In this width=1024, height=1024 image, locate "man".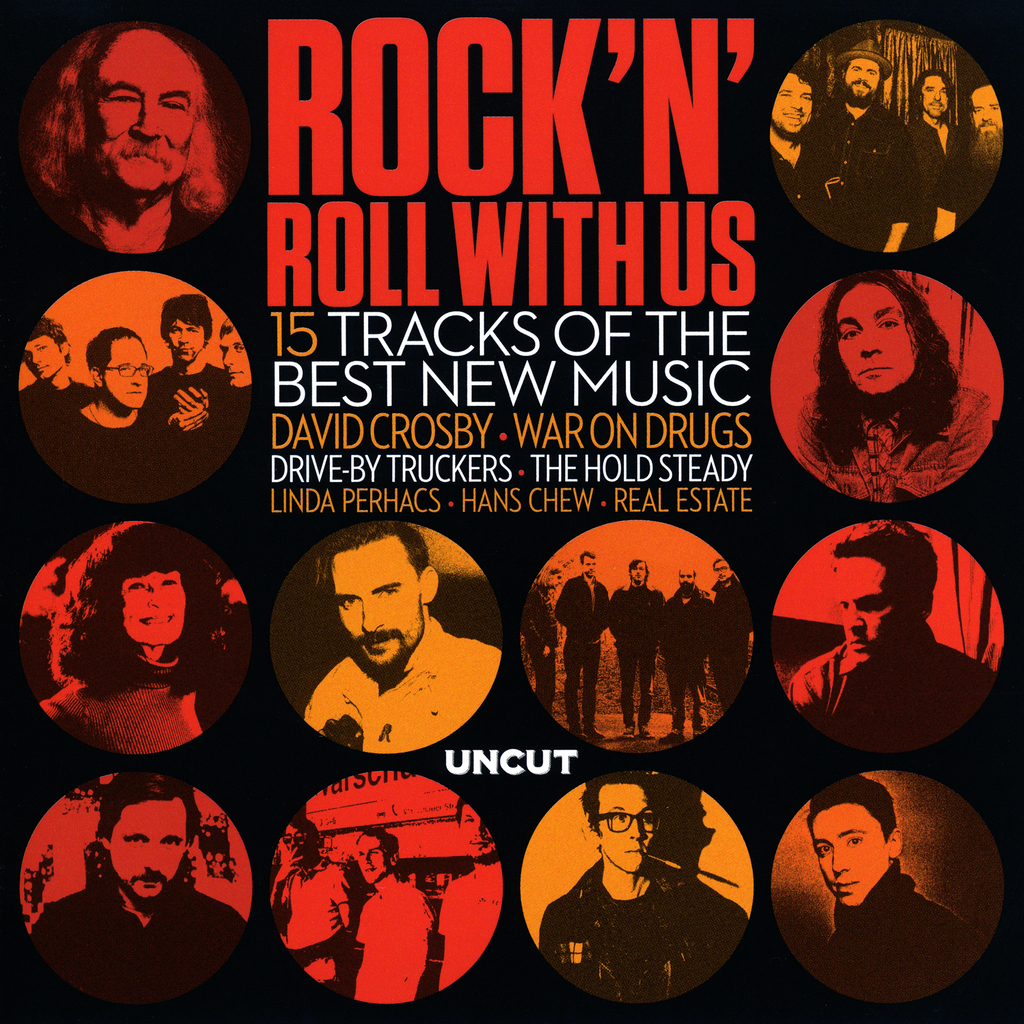
Bounding box: box=[793, 268, 991, 502].
